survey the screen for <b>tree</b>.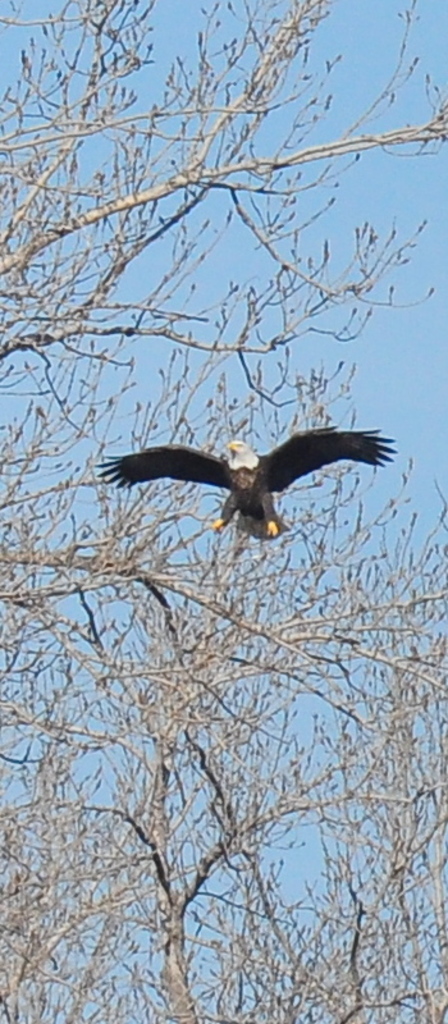
Survey found: {"x1": 26, "y1": 12, "x2": 439, "y2": 964}.
